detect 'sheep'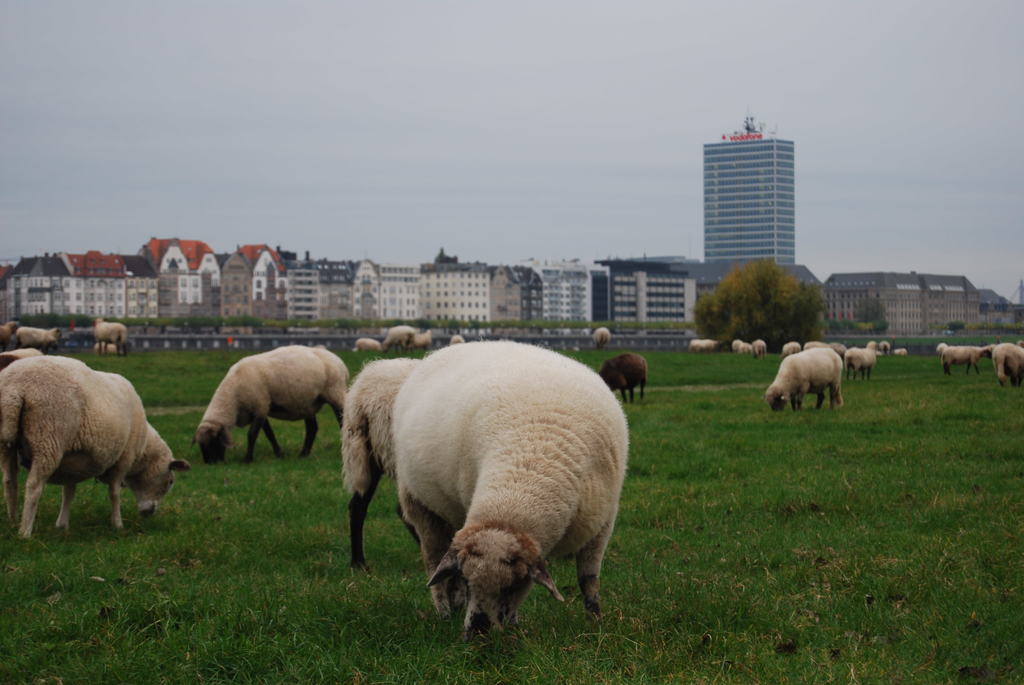
<bbox>0, 357, 189, 540</bbox>
